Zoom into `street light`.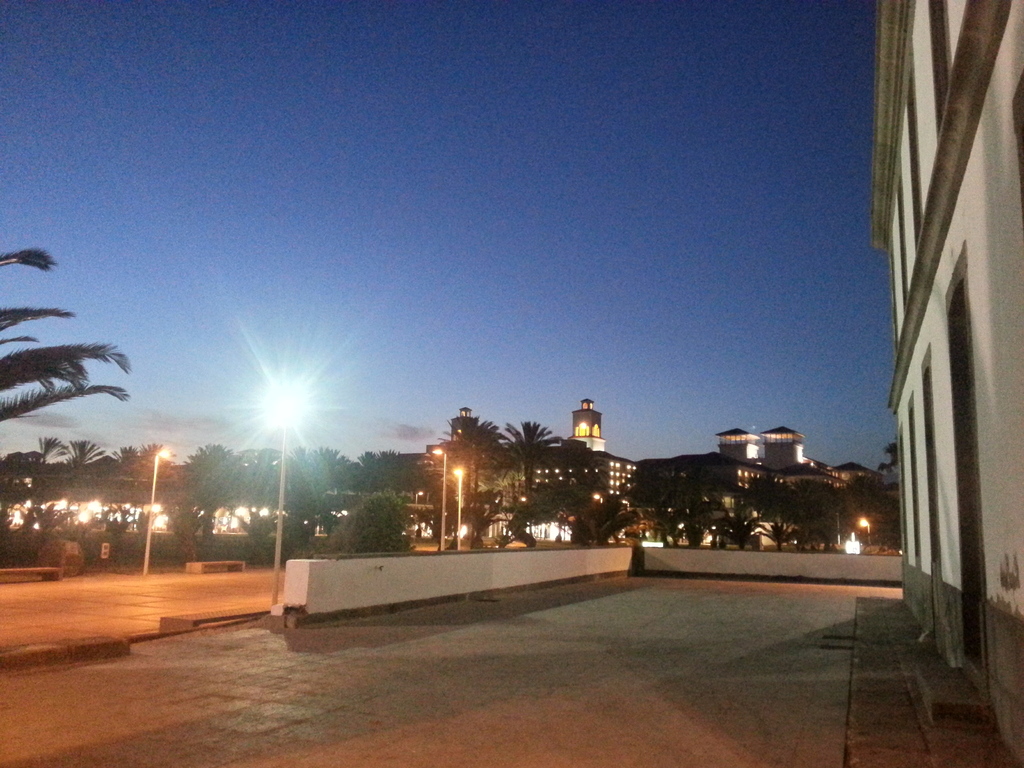
Zoom target: [426, 449, 452, 560].
